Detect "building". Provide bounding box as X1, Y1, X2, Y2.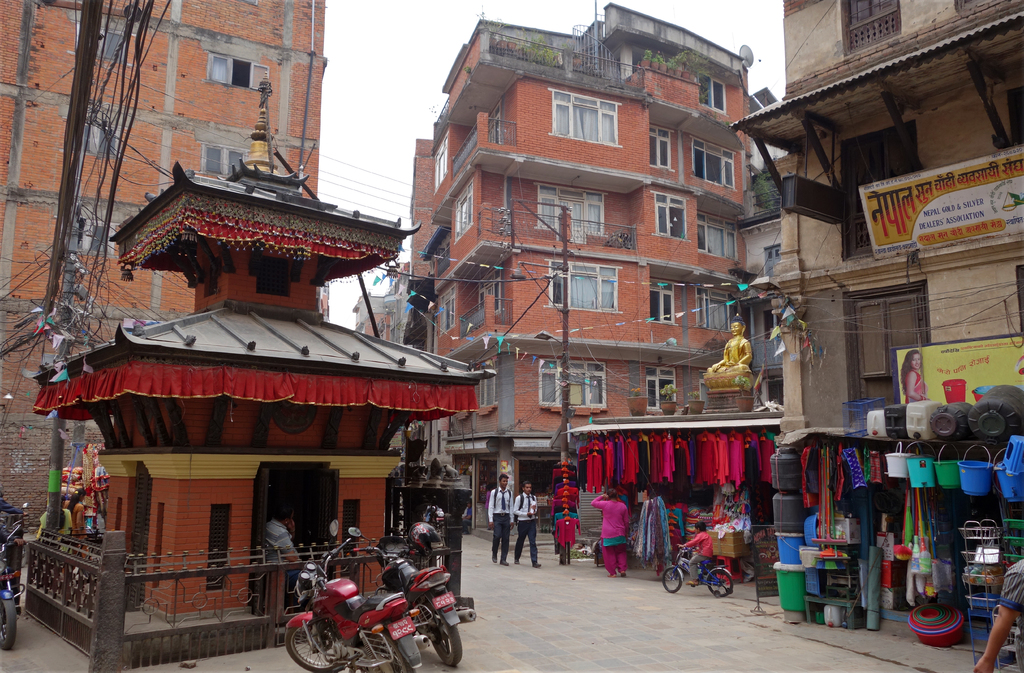
742, 0, 1023, 444.
